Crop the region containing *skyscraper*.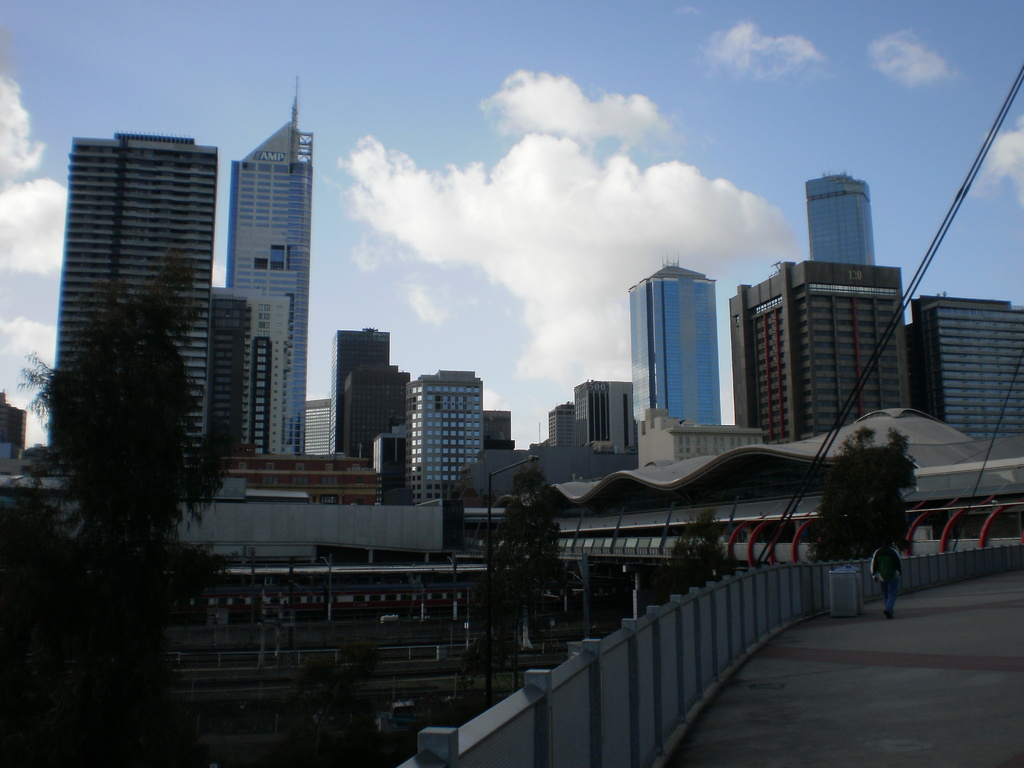
Crop region: crop(574, 375, 644, 467).
